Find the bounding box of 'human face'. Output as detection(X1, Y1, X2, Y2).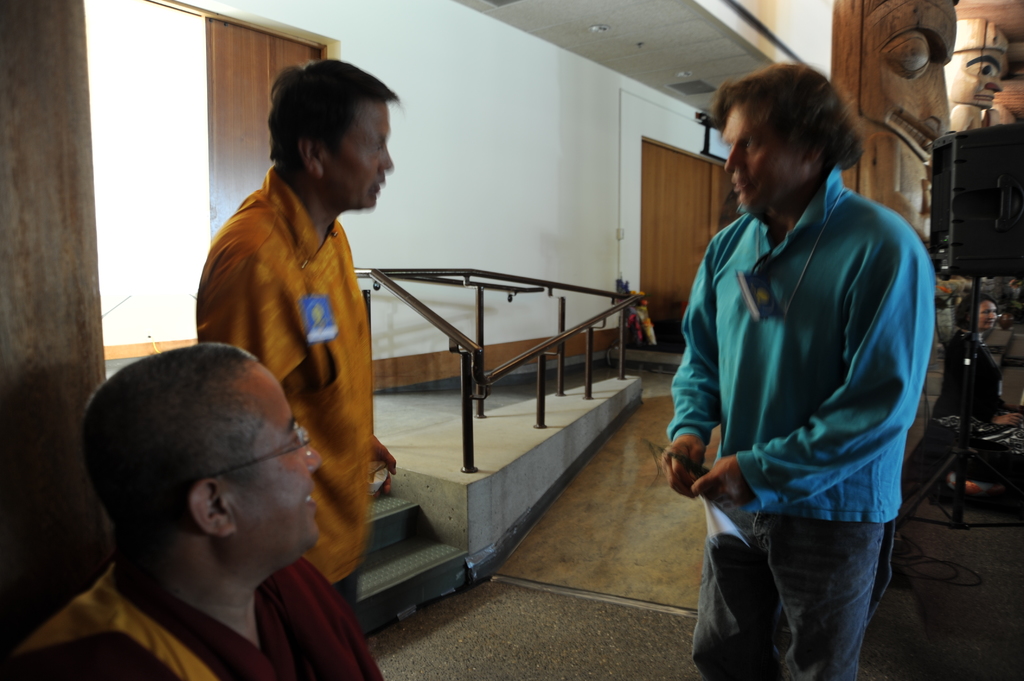
detection(316, 106, 393, 205).
